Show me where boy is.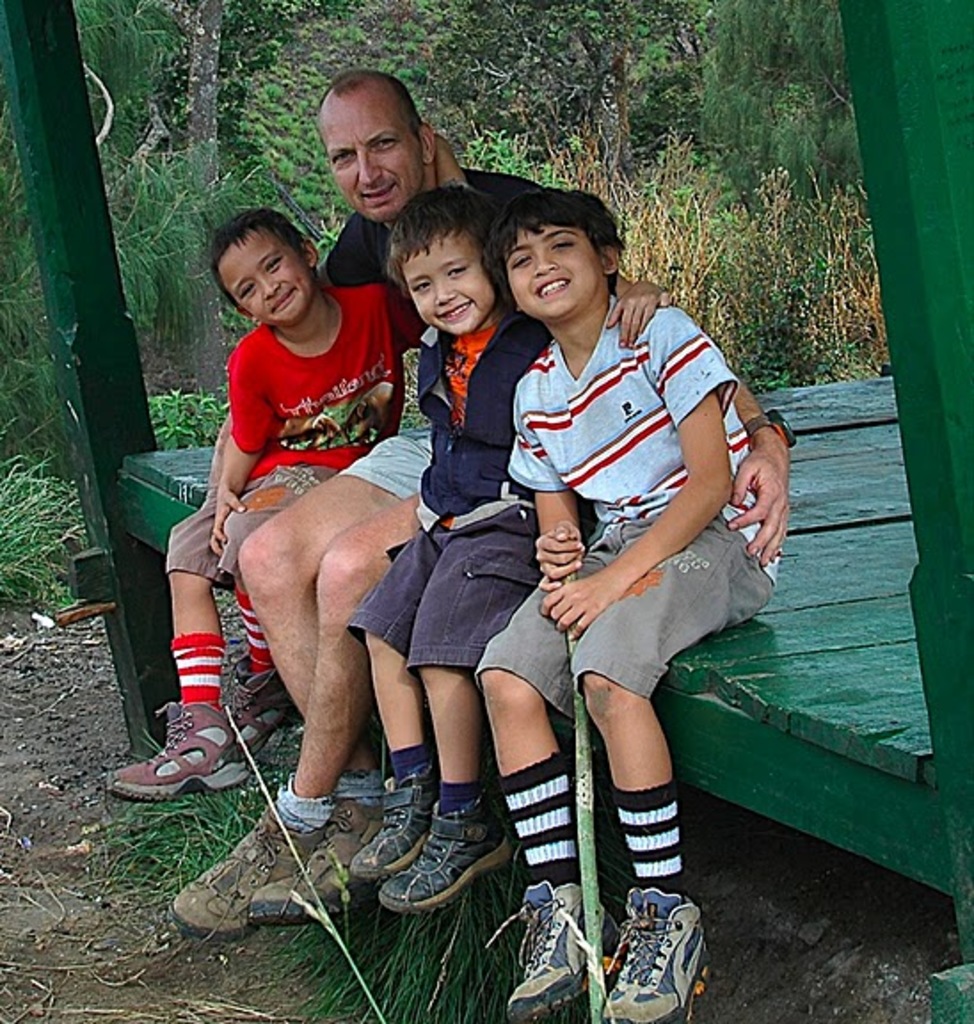
boy is at [471, 176, 789, 1022].
